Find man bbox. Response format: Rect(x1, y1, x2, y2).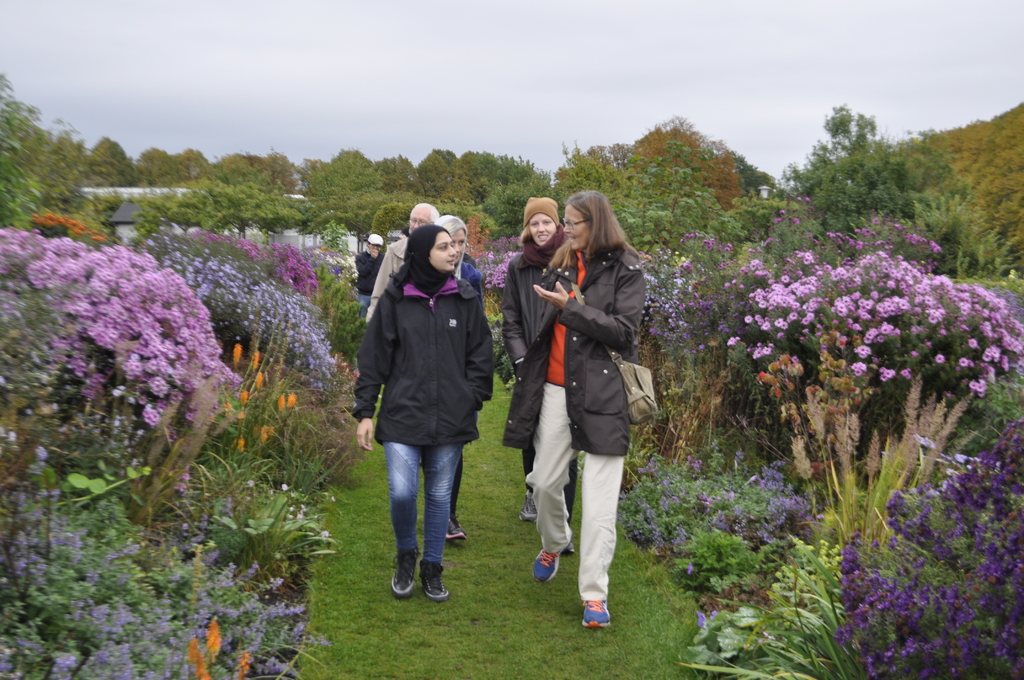
Rect(368, 200, 440, 318).
